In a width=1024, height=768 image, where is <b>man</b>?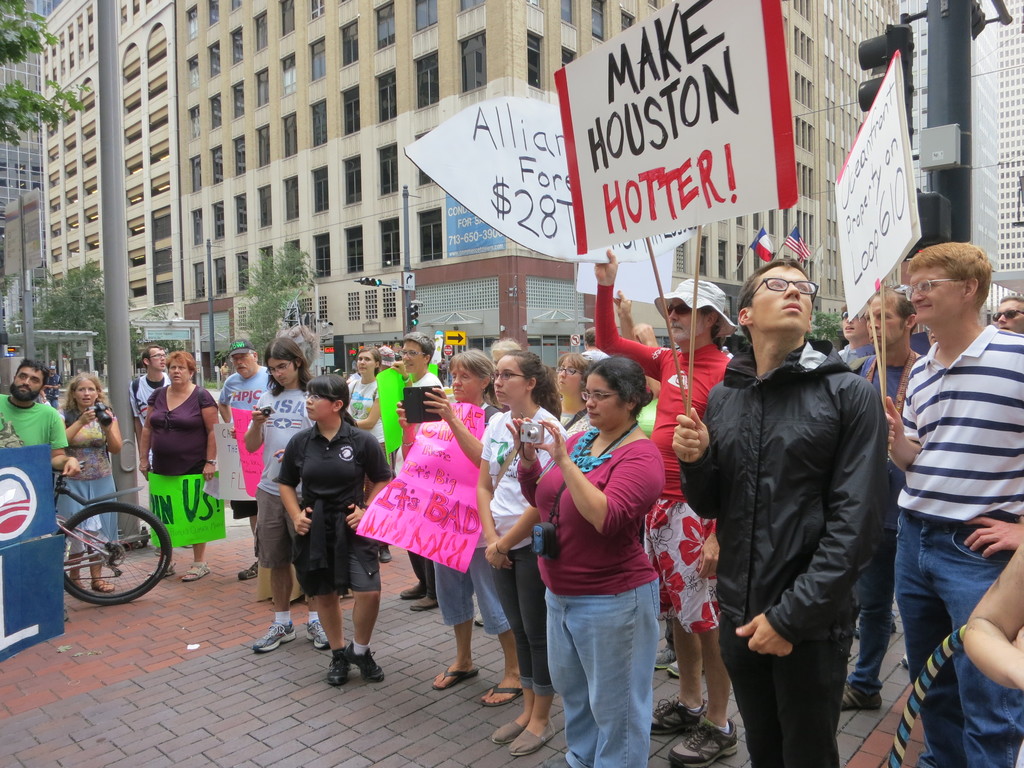
Rect(704, 248, 903, 767).
